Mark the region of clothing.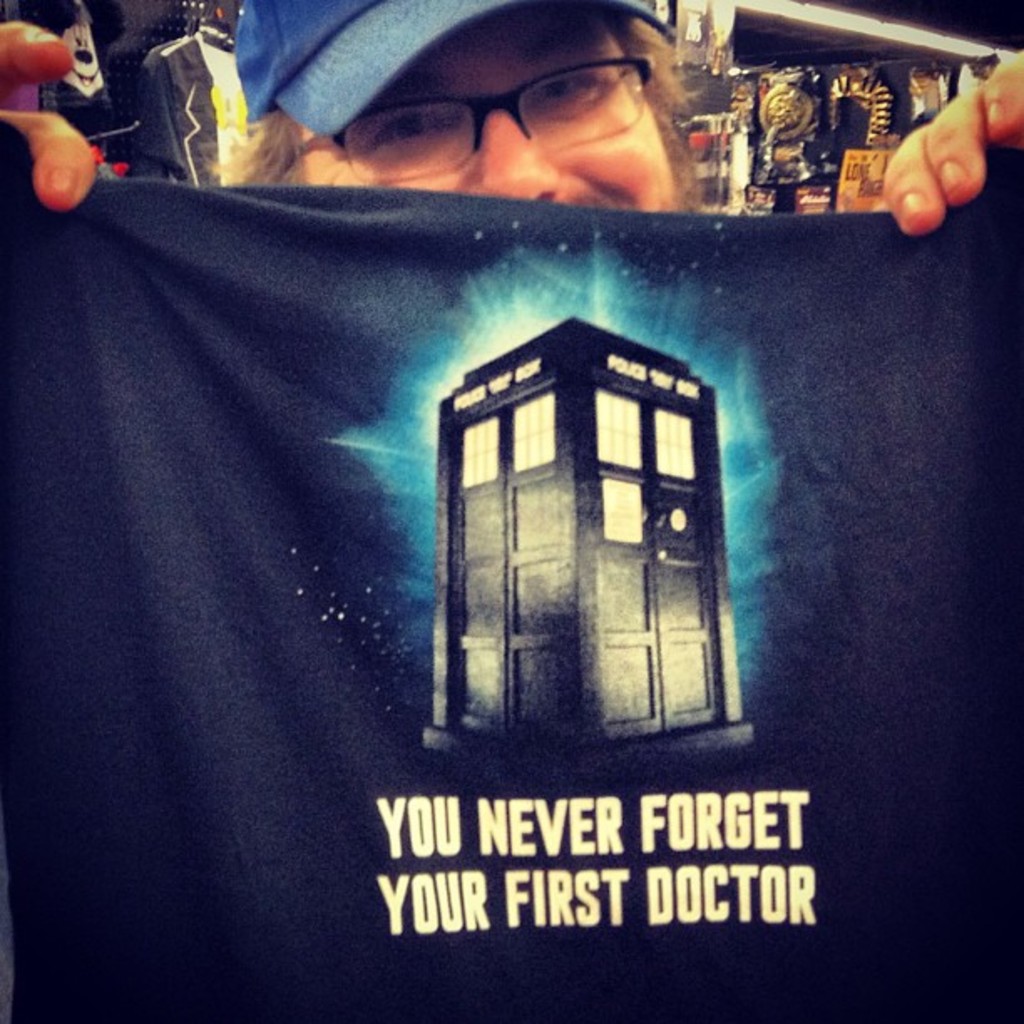
Region: bbox=[0, 197, 1022, 1022].
